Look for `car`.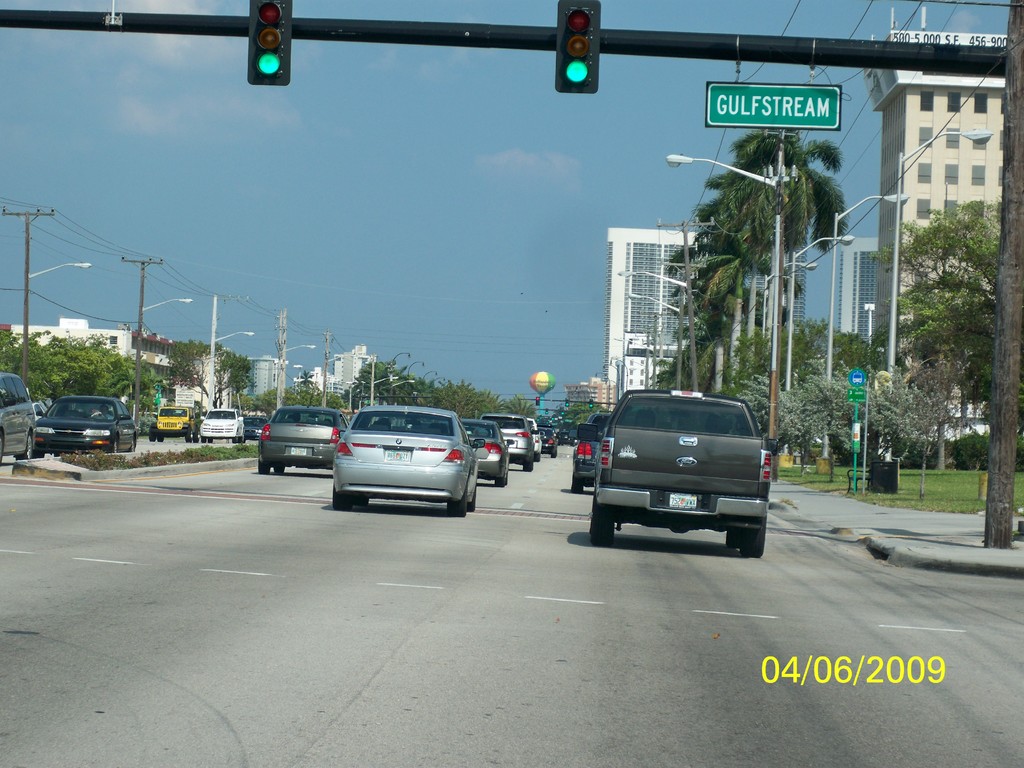
Found: x1=573 y1=385 x2=769 y2=556.
